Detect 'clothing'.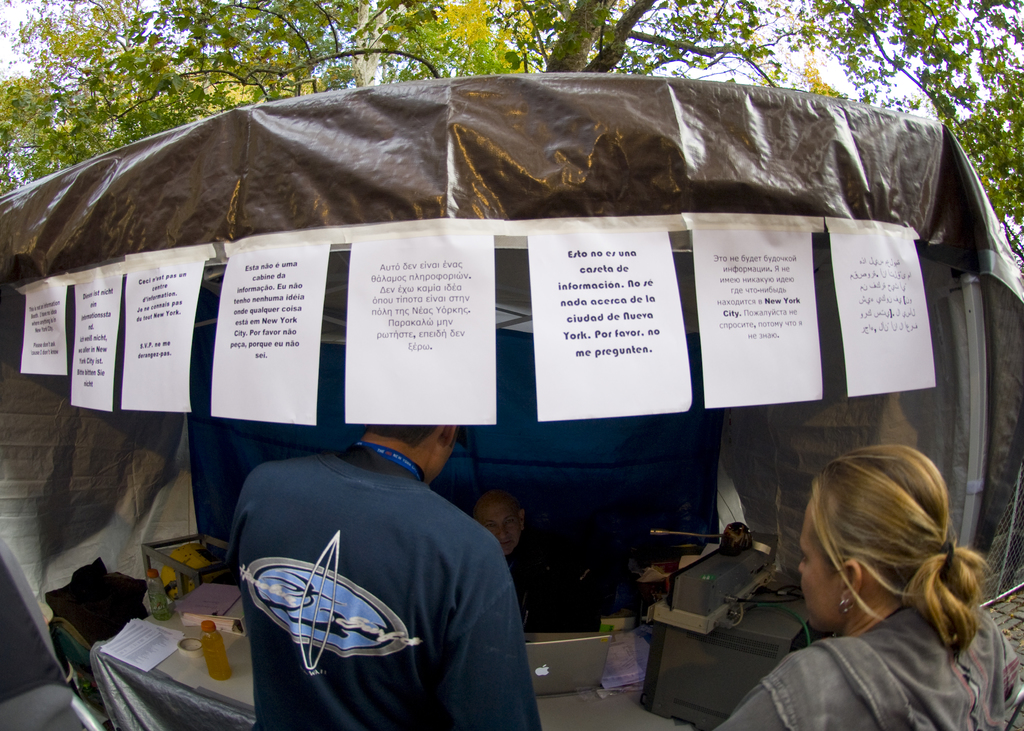
Detected at [713,602,1018,730].
